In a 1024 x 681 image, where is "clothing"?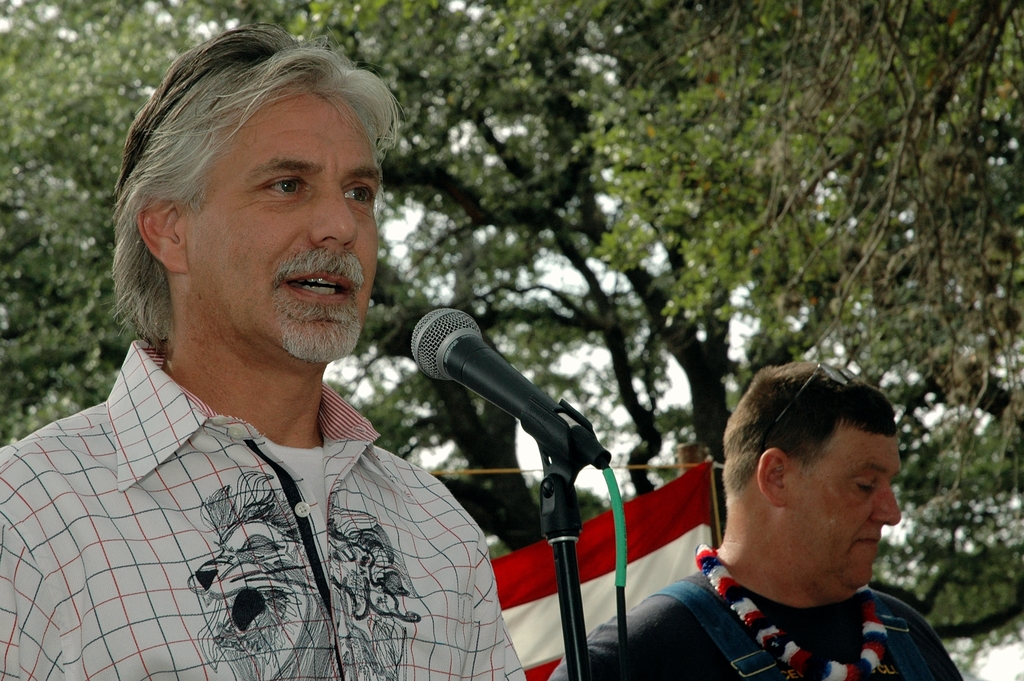
bbox(15, 329, 488, 666).
